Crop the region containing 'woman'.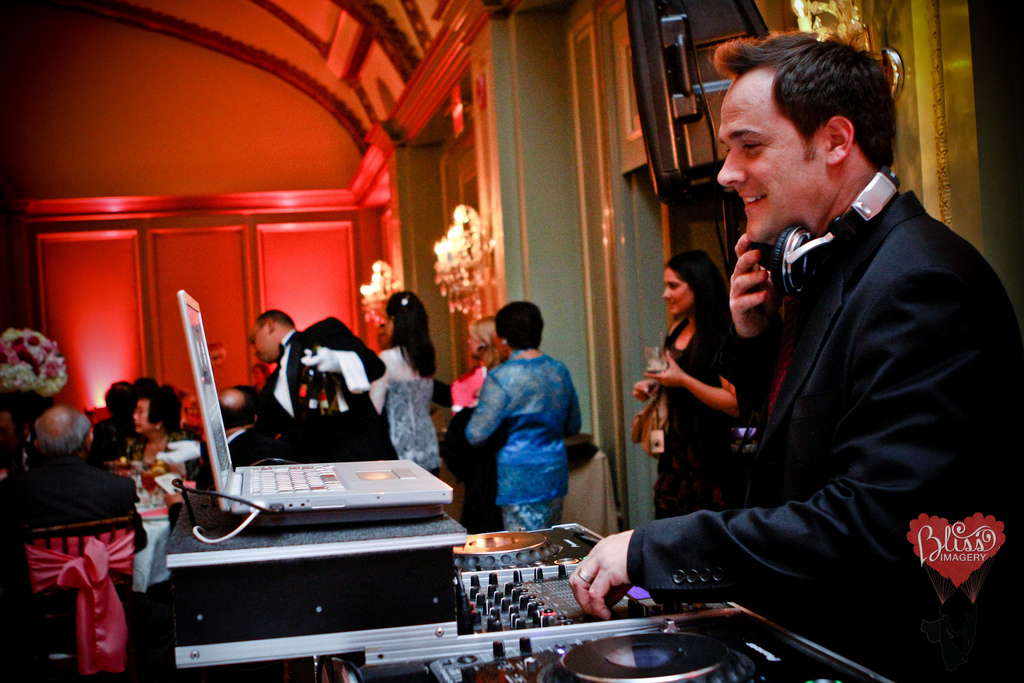
Crop region: {"left": 631, "top": 246, "right": 743, "bottom": 515}.
